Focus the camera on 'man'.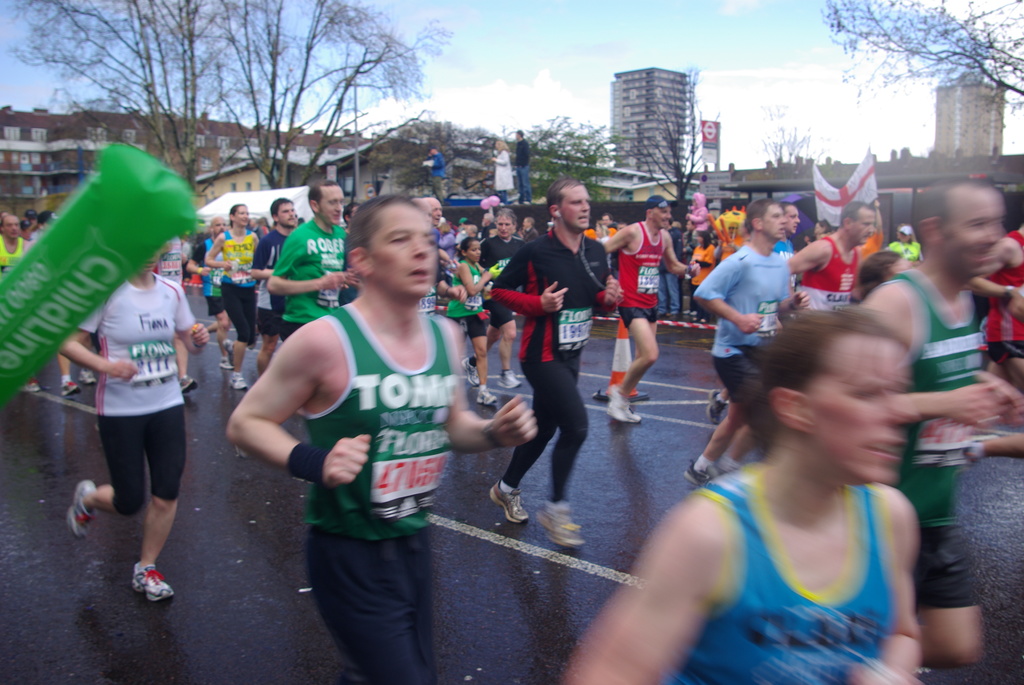
Focus region: (left=703, top=203, right=800, bottom=424).
